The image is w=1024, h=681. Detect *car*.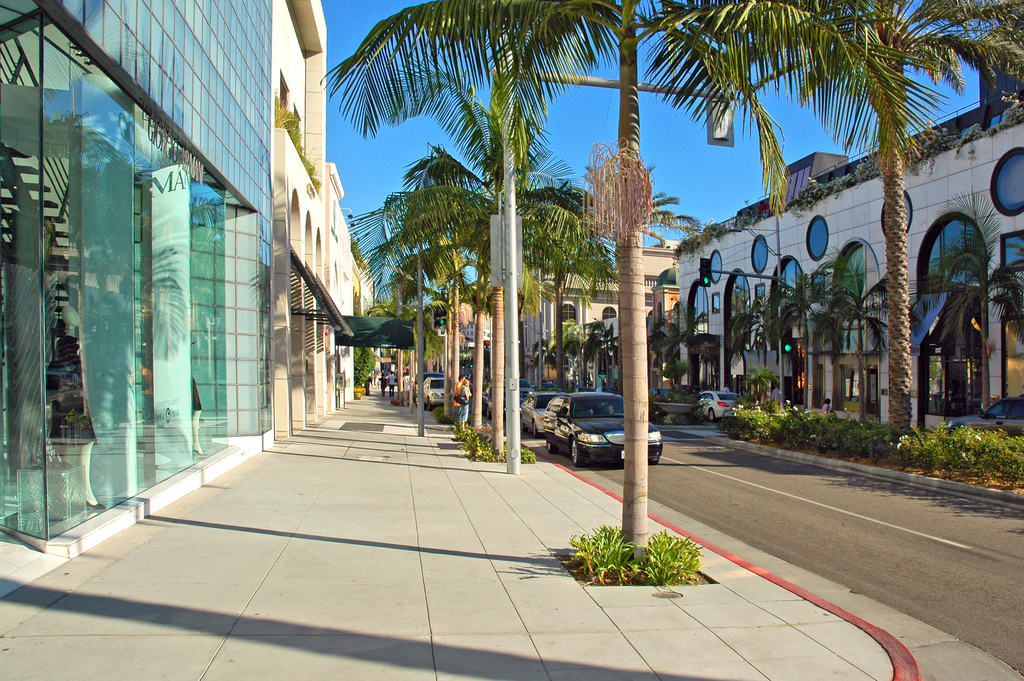
Detection: left=692, top=391, right=745, bottom=422.
